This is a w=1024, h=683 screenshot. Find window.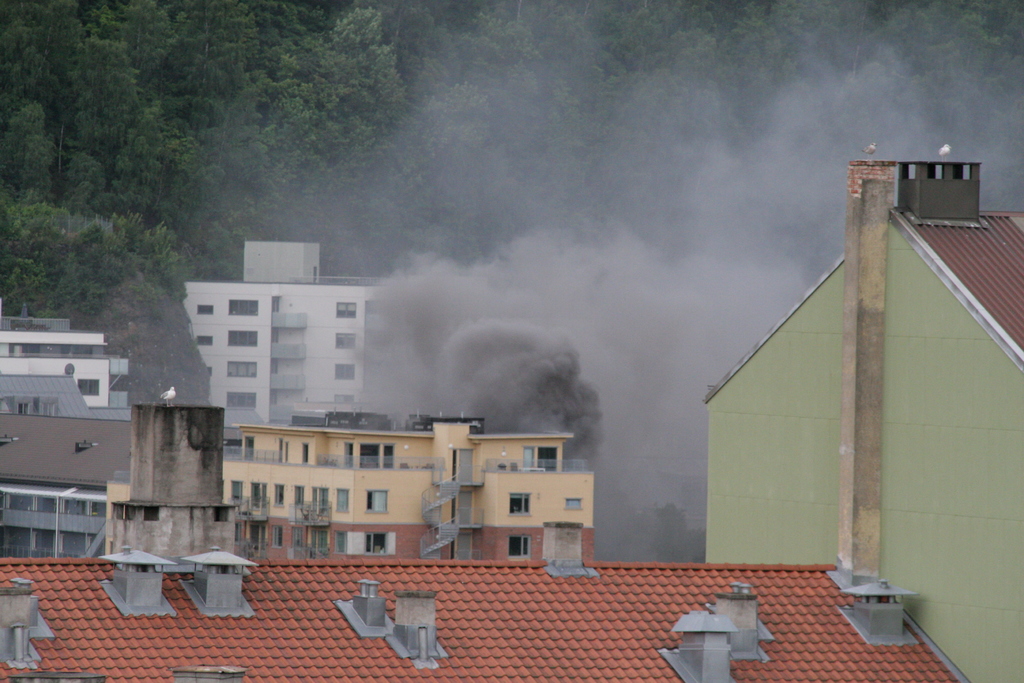
Bounding box: {"left": 510, "top": 491, "right": 534, "bottom": 514}.
